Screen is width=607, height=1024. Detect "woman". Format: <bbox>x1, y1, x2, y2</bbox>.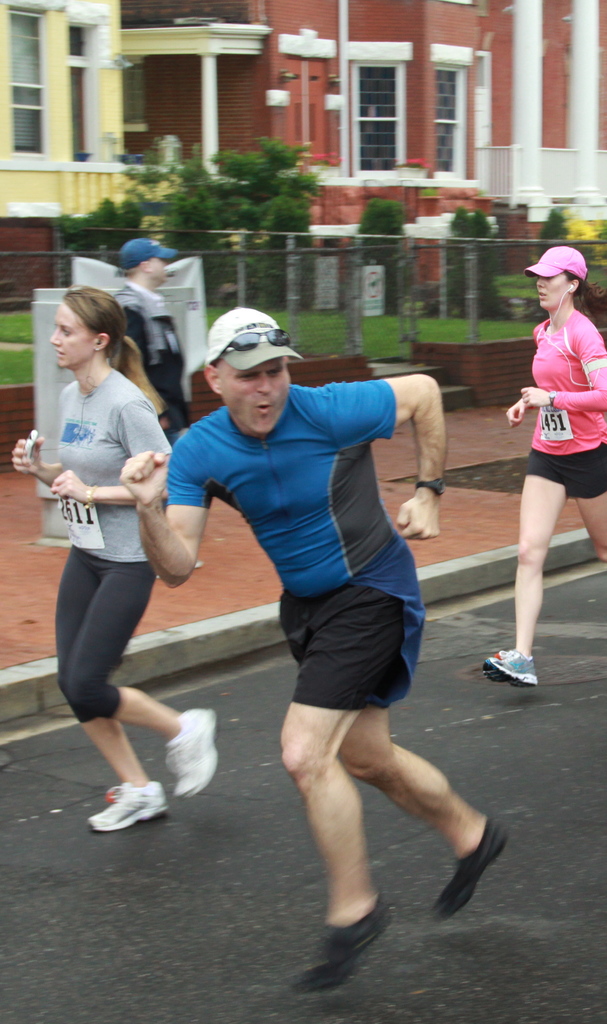
<bbox>483, 241, 606, 689</bbox>.
